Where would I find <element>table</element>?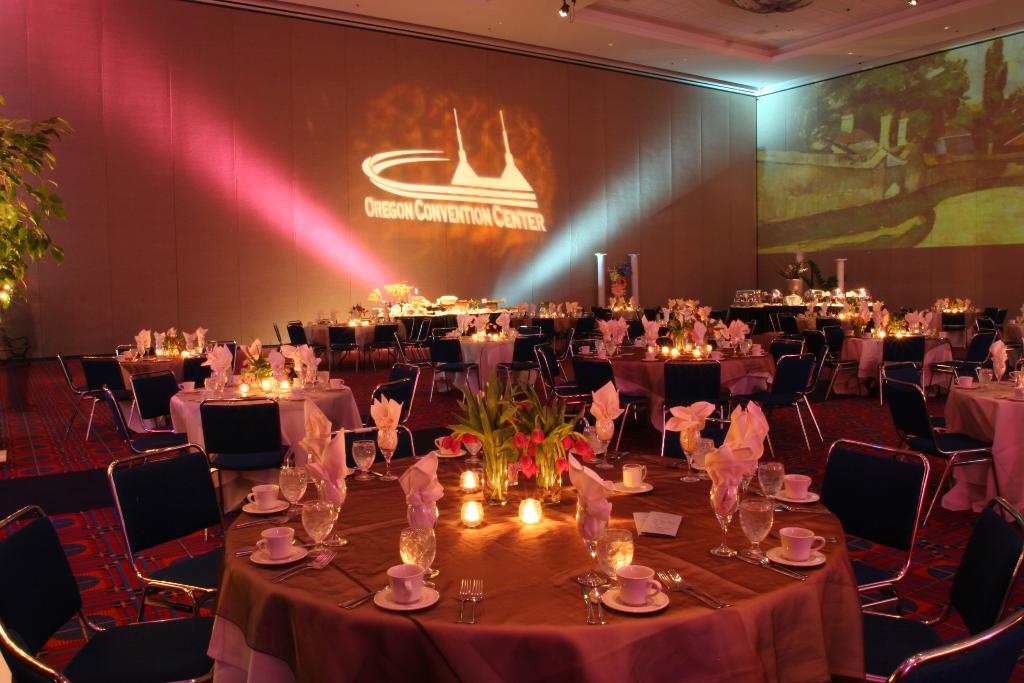
At (202,448,858,682).
